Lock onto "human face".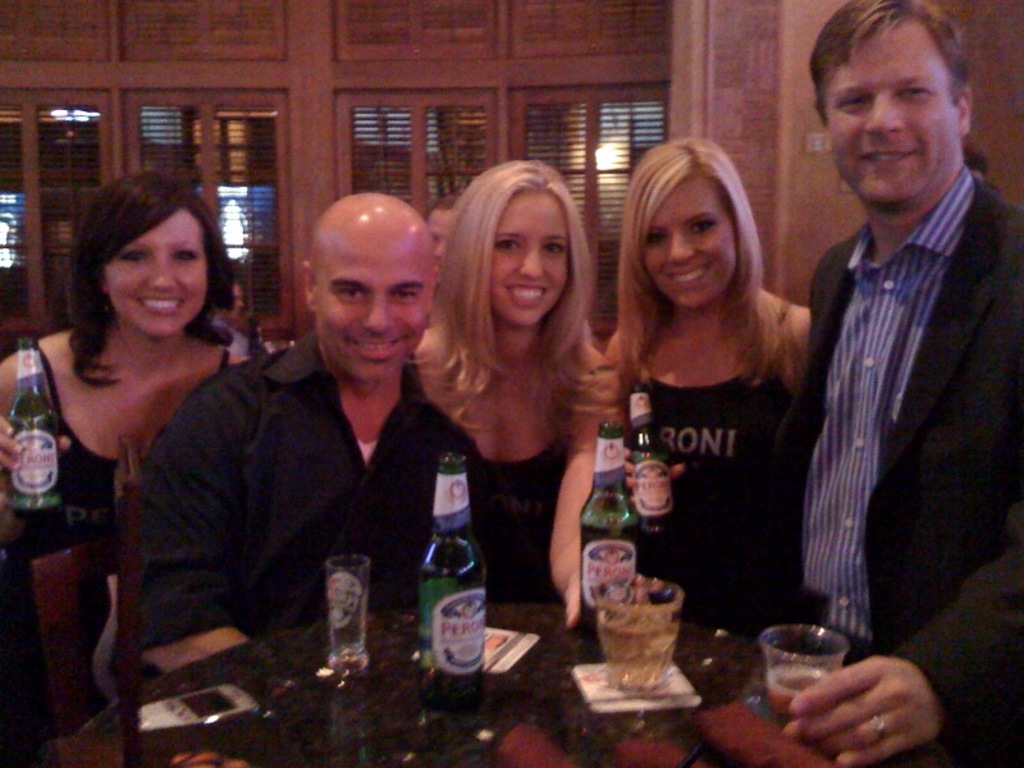
Locked: x1=108, y1=206, x2=210, y2=335.
